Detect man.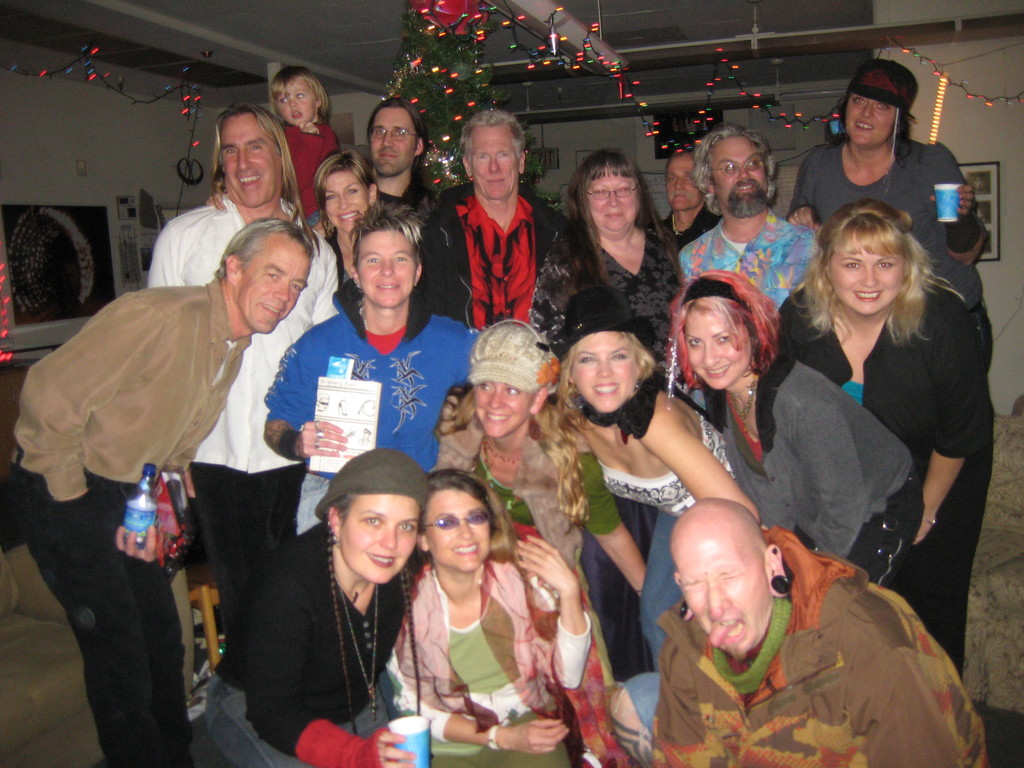
Detected at {"left": 653, "top": 493, "right": 989, "bottom": 767}.
